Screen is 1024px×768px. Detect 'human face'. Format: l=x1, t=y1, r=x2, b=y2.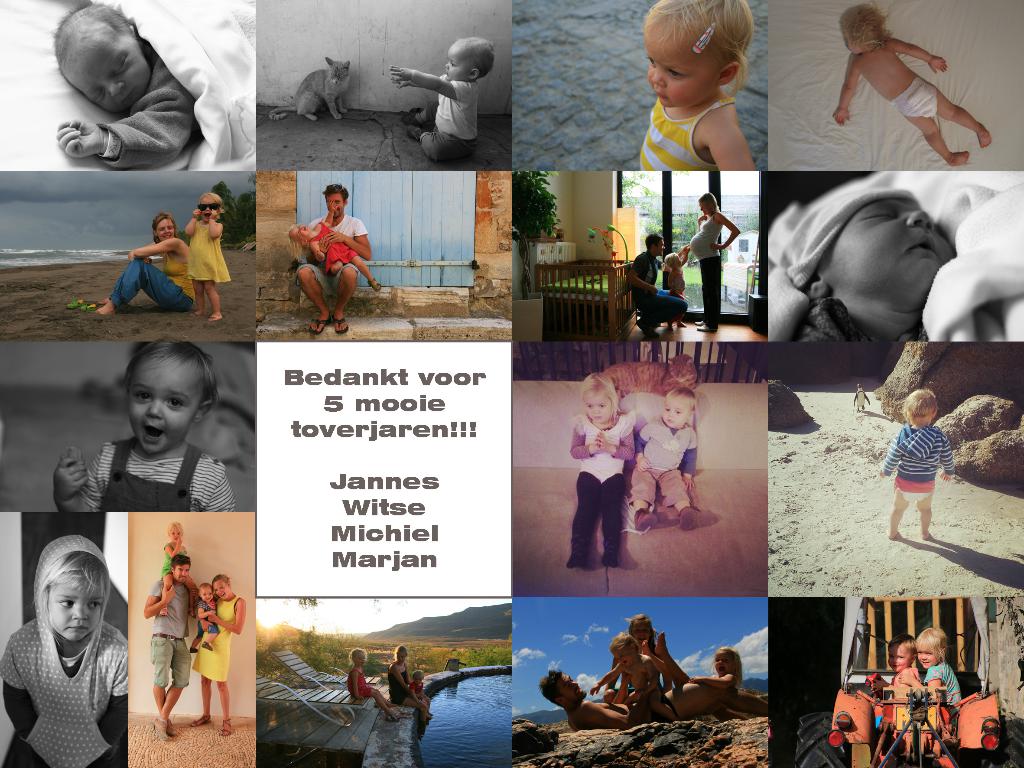
l=813, t=199, r=950, b=313.
